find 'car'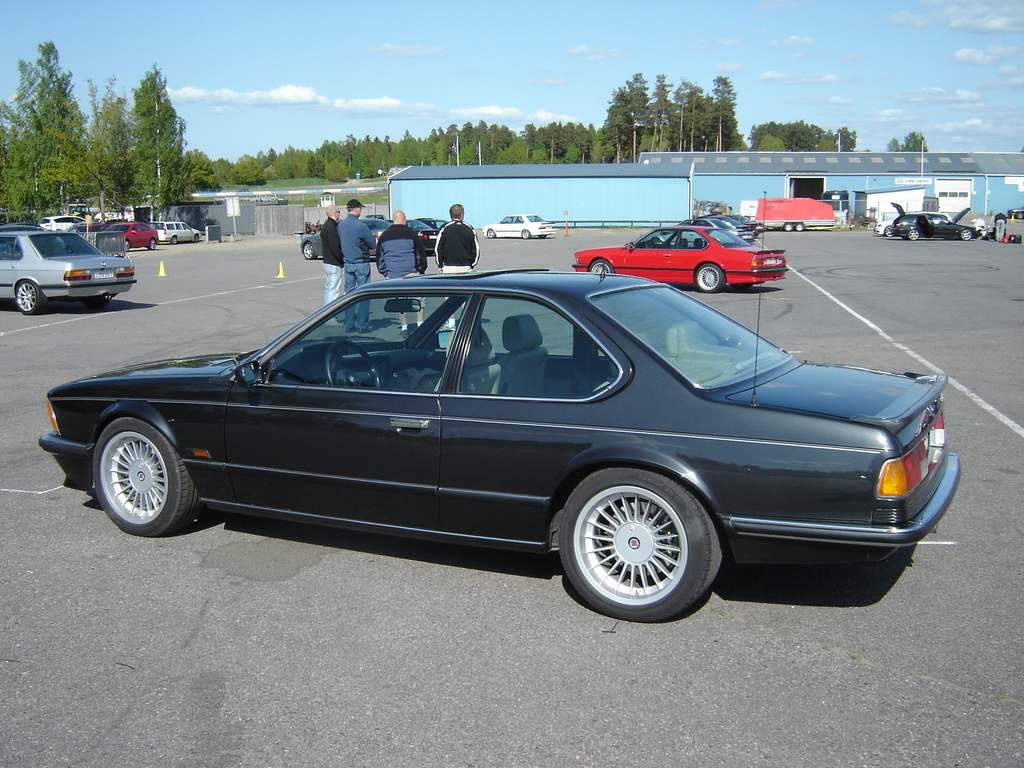
bbox=(422, 217, 445, 230)
